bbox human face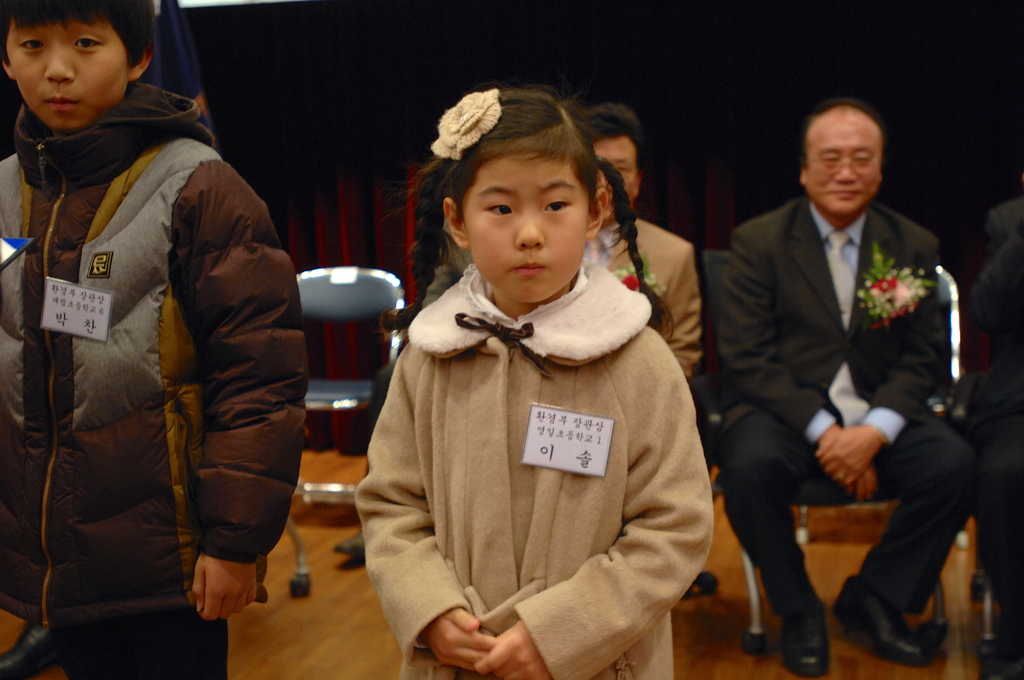
(810, 120, 886, 209)
